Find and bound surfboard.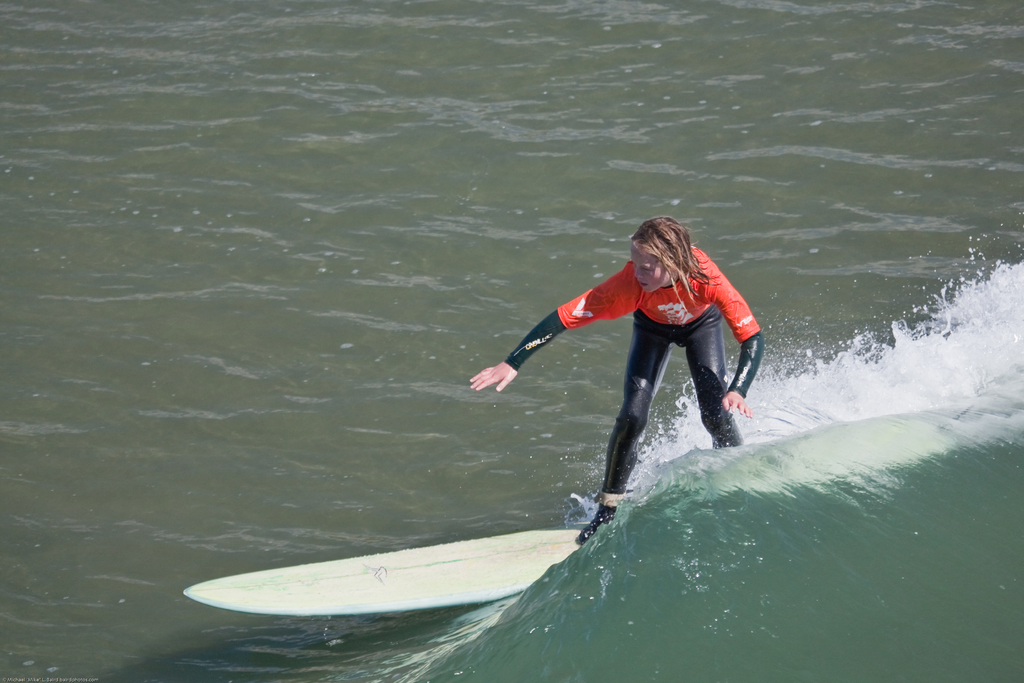
Bound: left=178, top=518, right=611, bottom=618.
